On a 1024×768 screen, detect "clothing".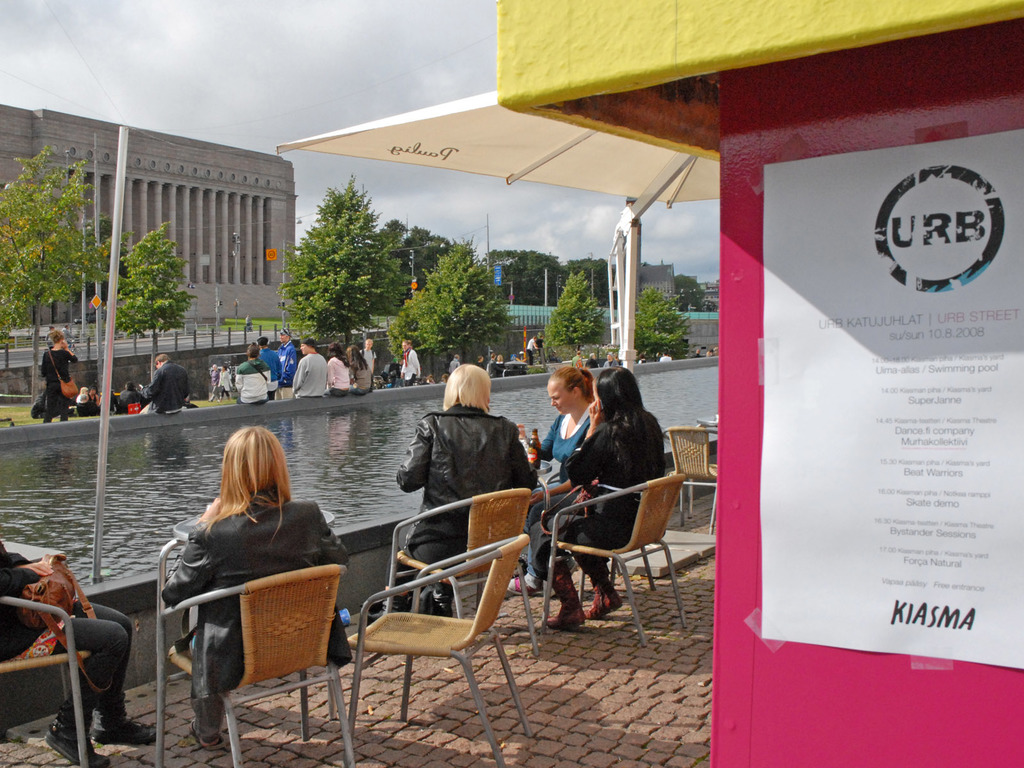
bbox(538, 410, 673, 577).
